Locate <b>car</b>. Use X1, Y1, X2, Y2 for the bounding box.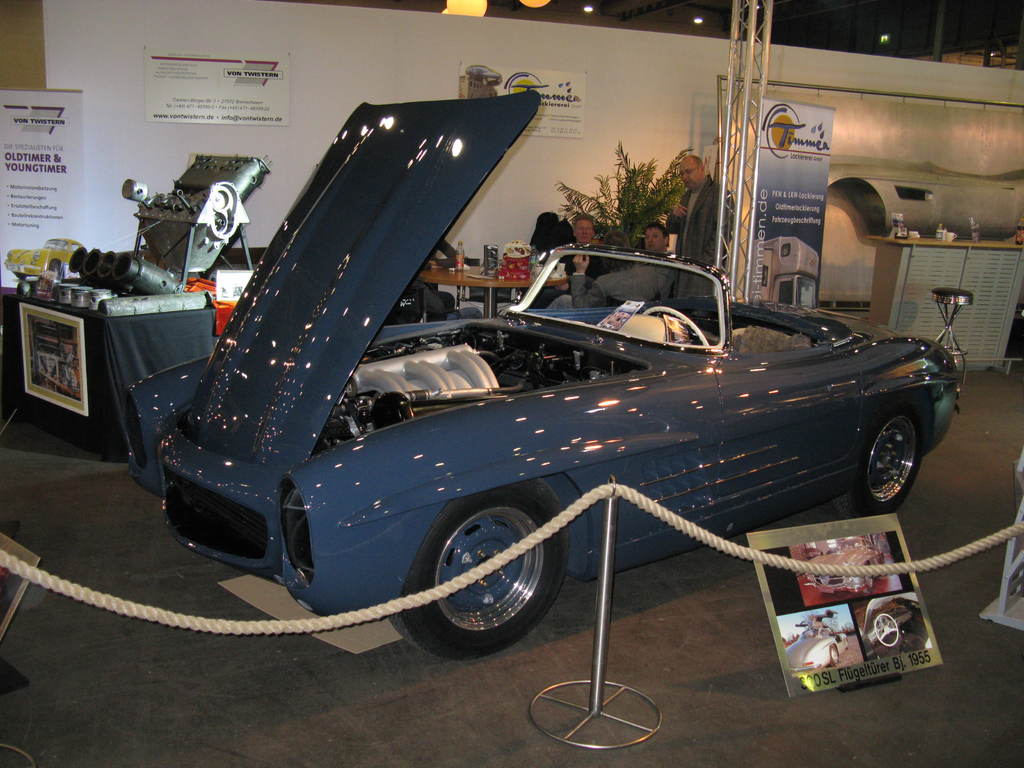
4, 240, 88, 282.
